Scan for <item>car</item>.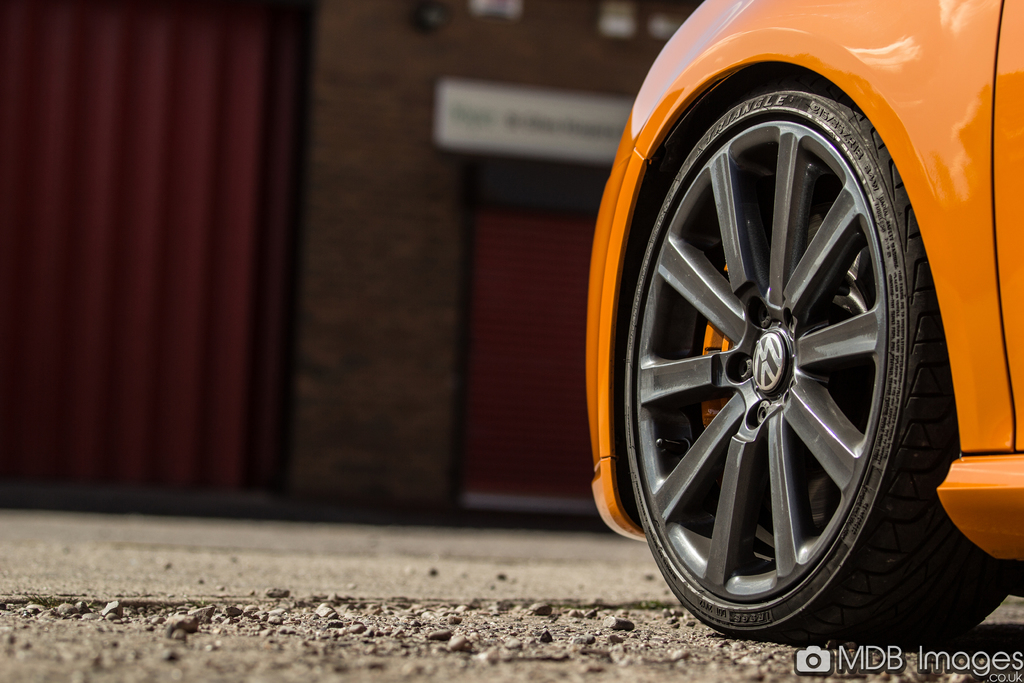
Scan result: (582, 0, 1023, 630).
